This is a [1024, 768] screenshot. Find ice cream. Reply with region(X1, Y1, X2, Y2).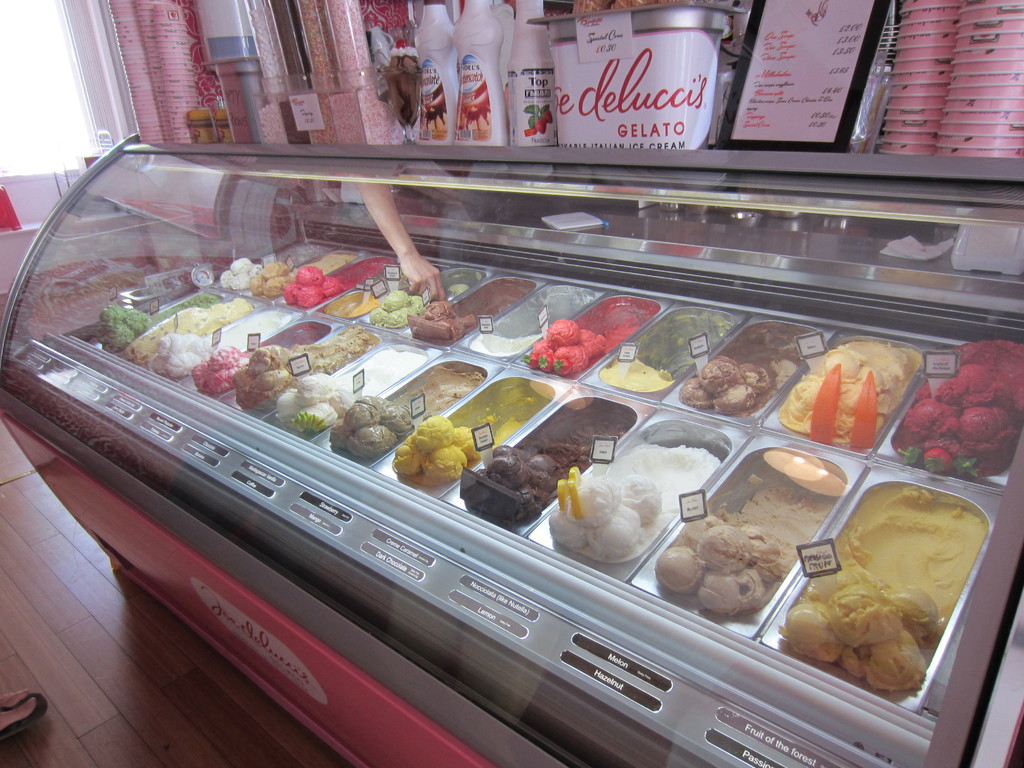
region(408, 298, 474, 341).
